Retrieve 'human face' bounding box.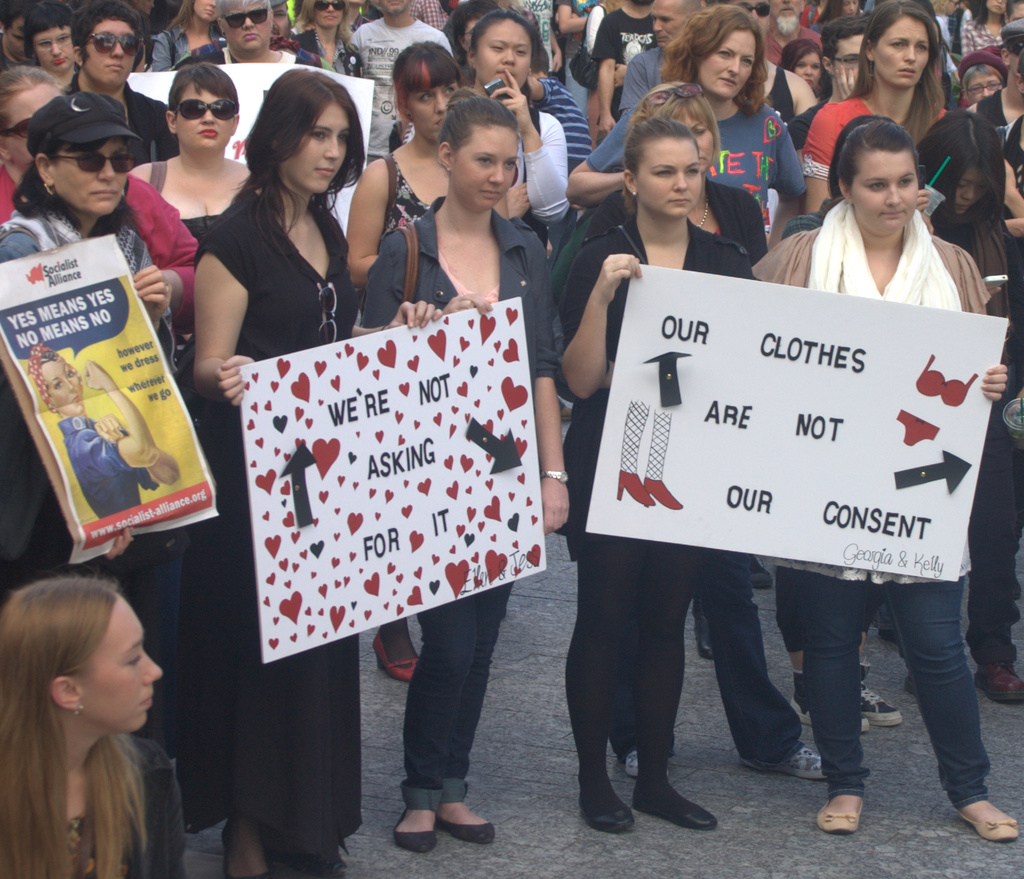
Bounding box: detection(684, 106, 719, 161).
